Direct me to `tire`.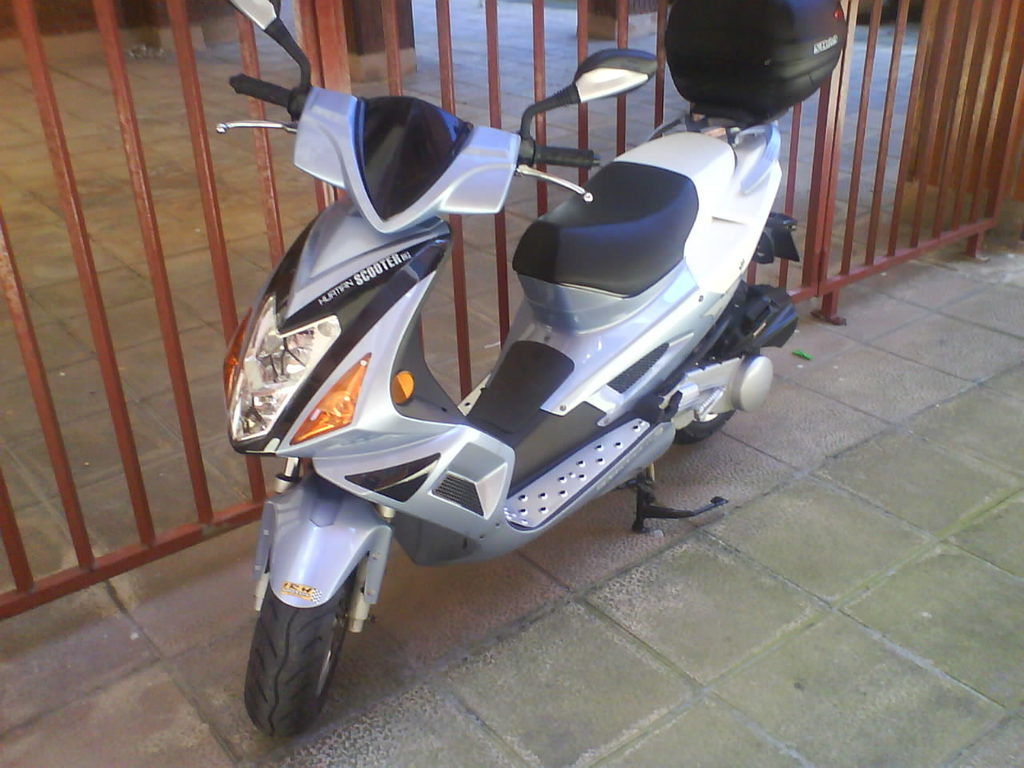
Direction: {"left": 234, "top": 568, "right": 347, "bottom": 743}.
